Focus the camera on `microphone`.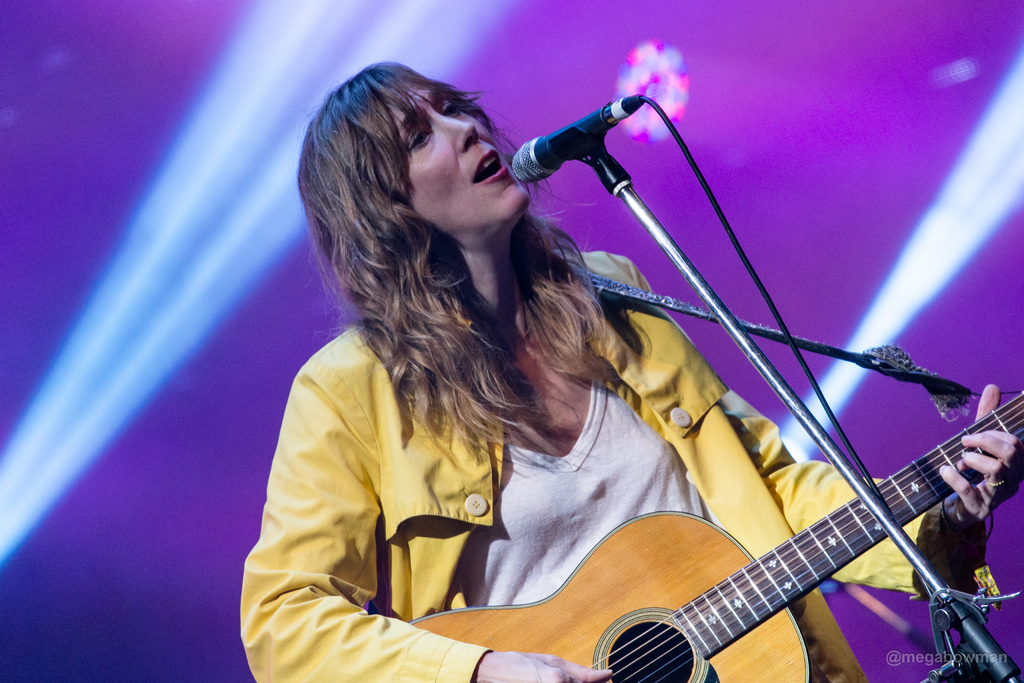
Focus region: rect(492, 84, 682, 201).
